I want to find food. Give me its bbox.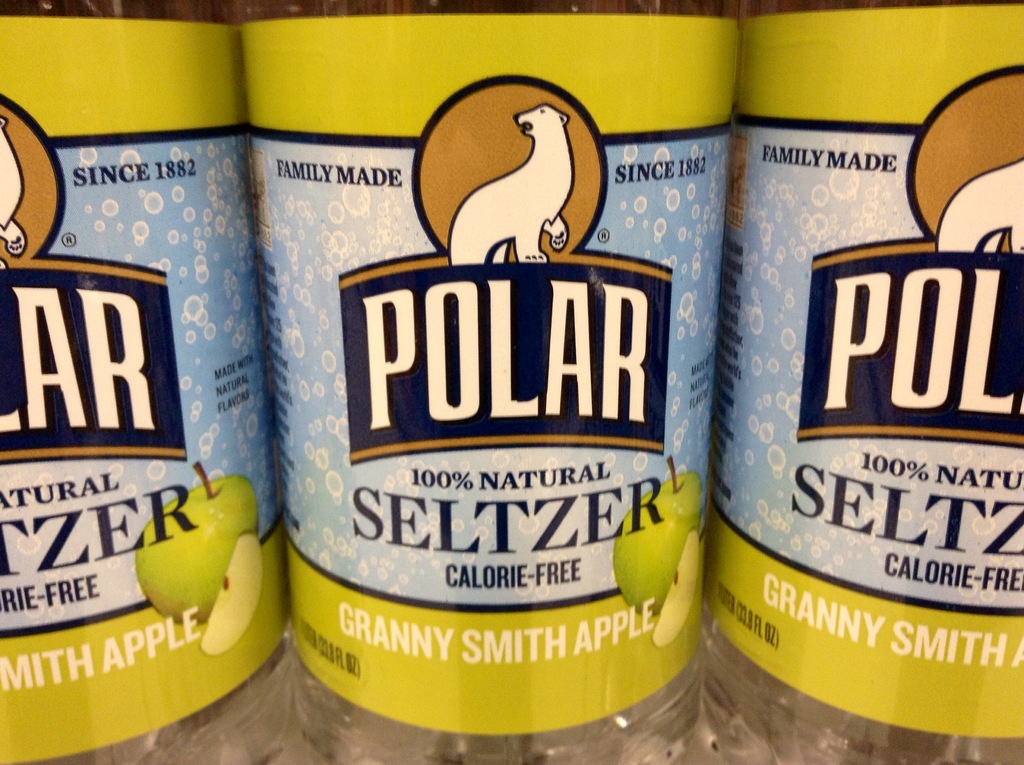
(left=200, top=529, right=266, bottom=657).
